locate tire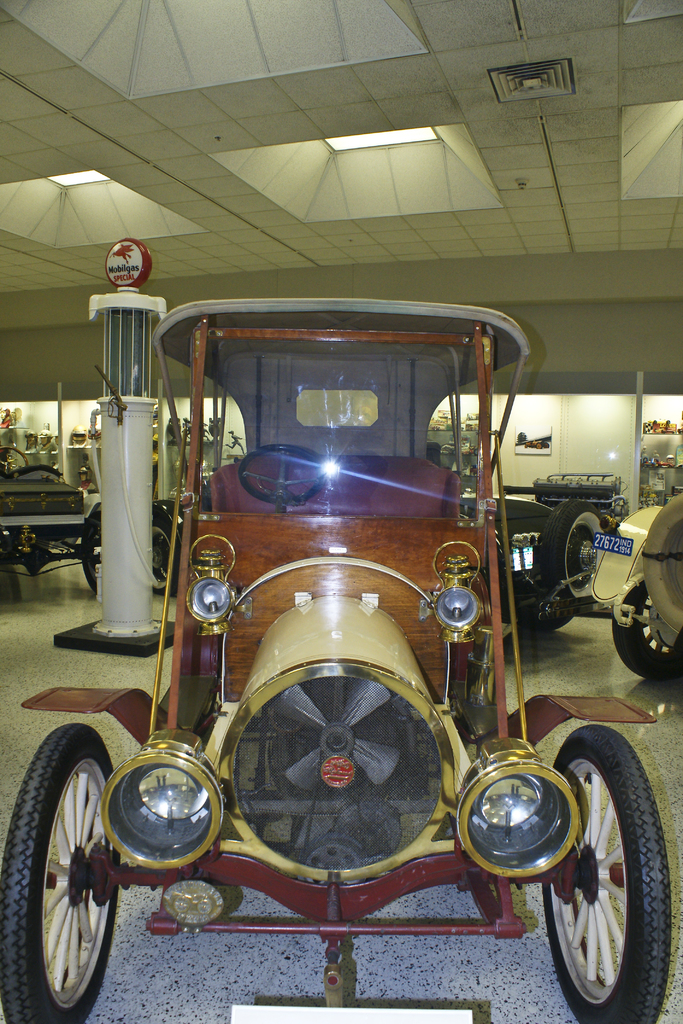
0:724:119:1023
